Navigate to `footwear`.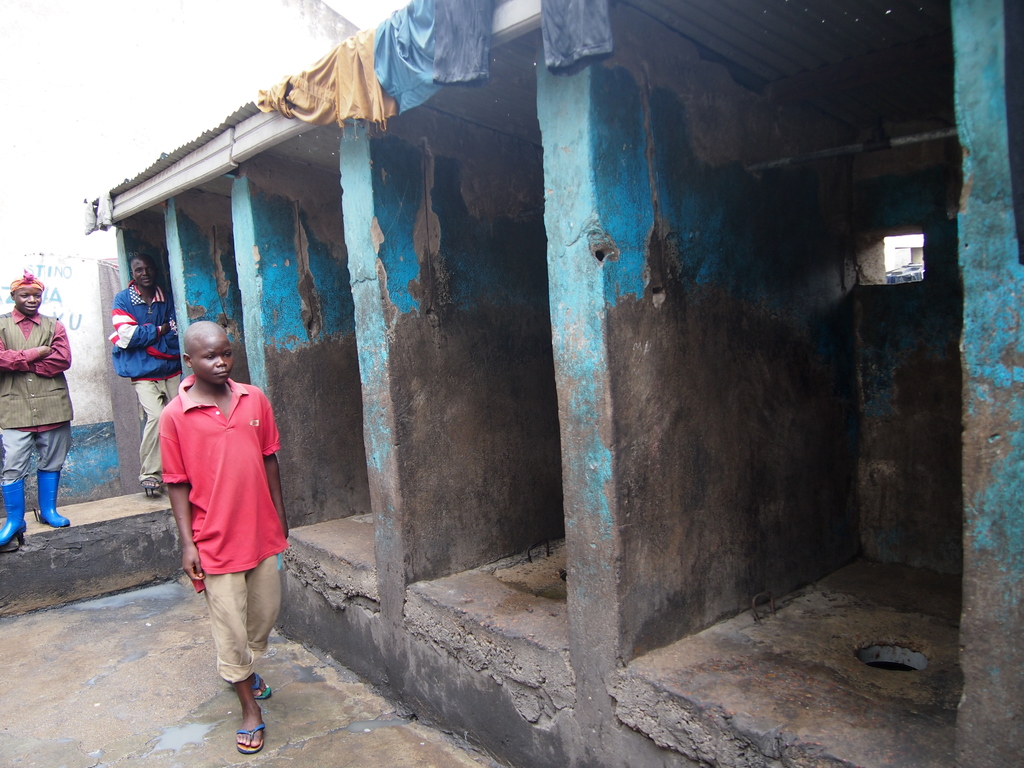
Navigation target: box(248, 672, 272, 701).
